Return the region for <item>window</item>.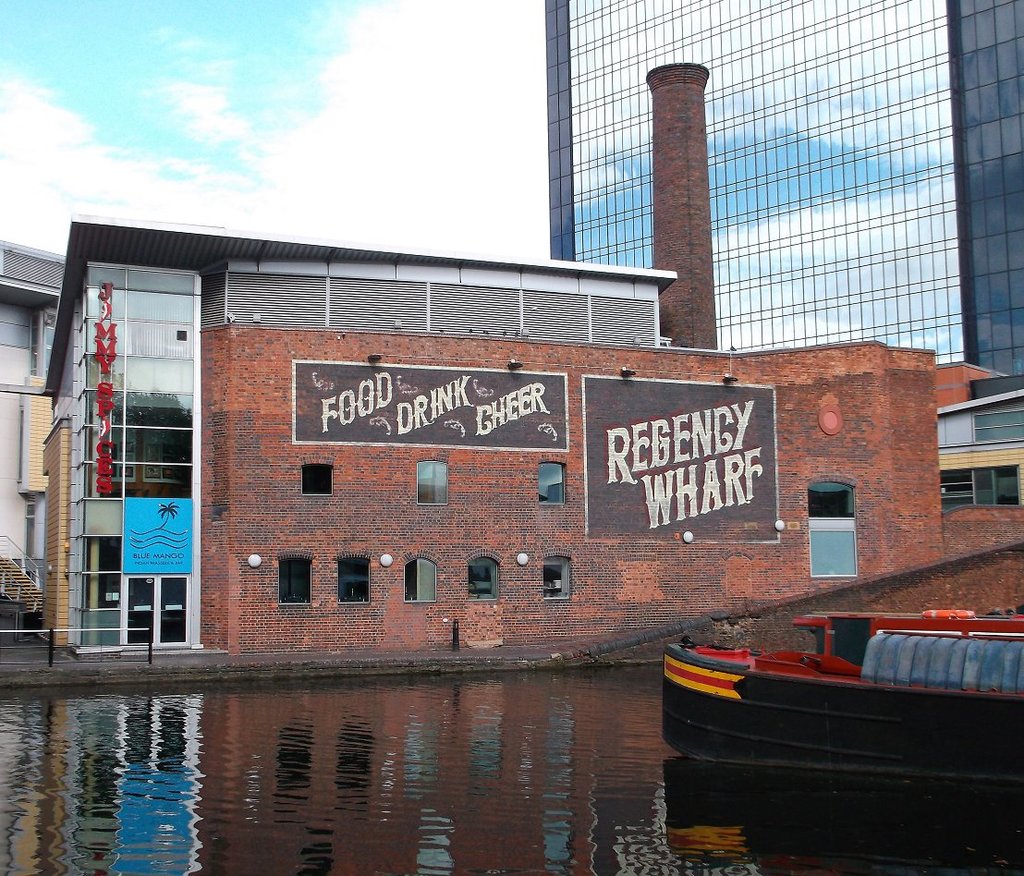
BBox(548, 554, 572, 602).
